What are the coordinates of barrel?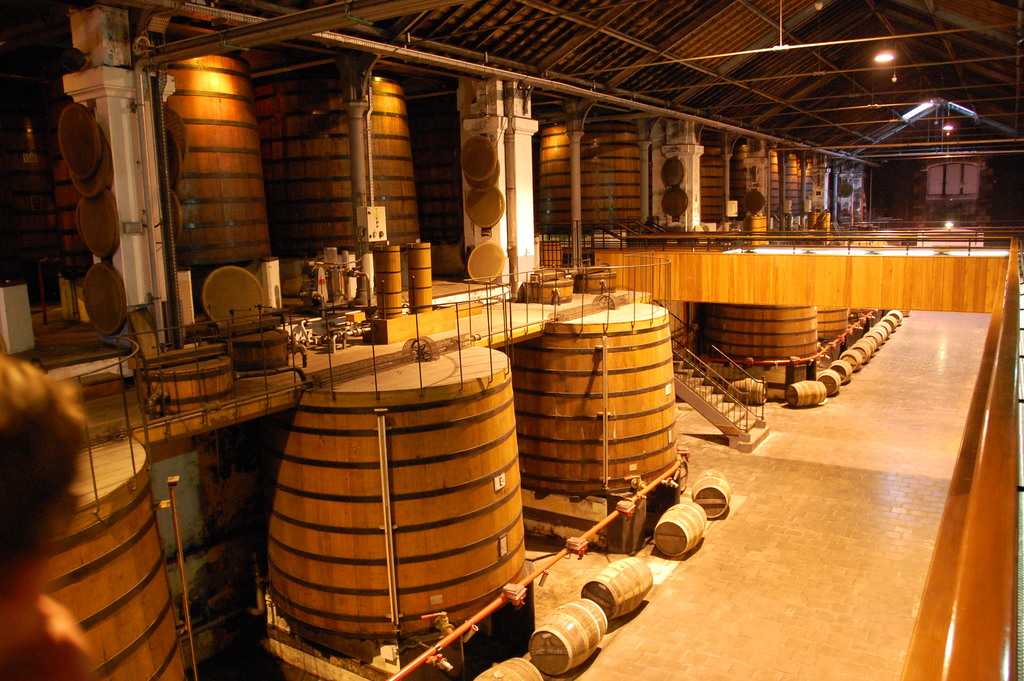
box=[410, 106, 460, 246].
